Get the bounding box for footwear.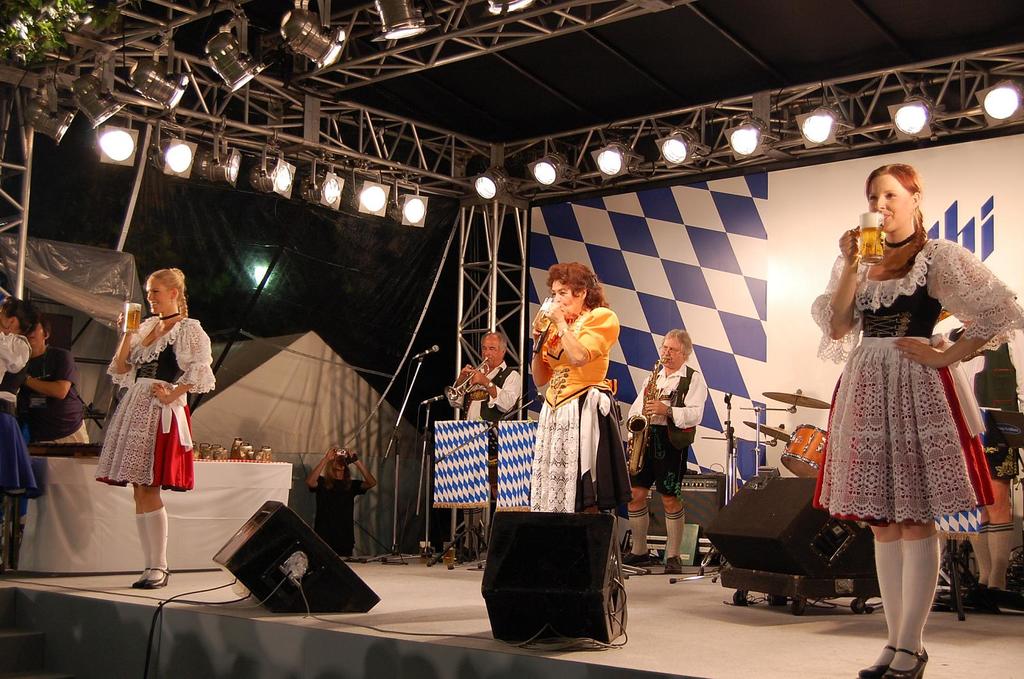
(x1=858, y1=645, x2=895, y2=678).
